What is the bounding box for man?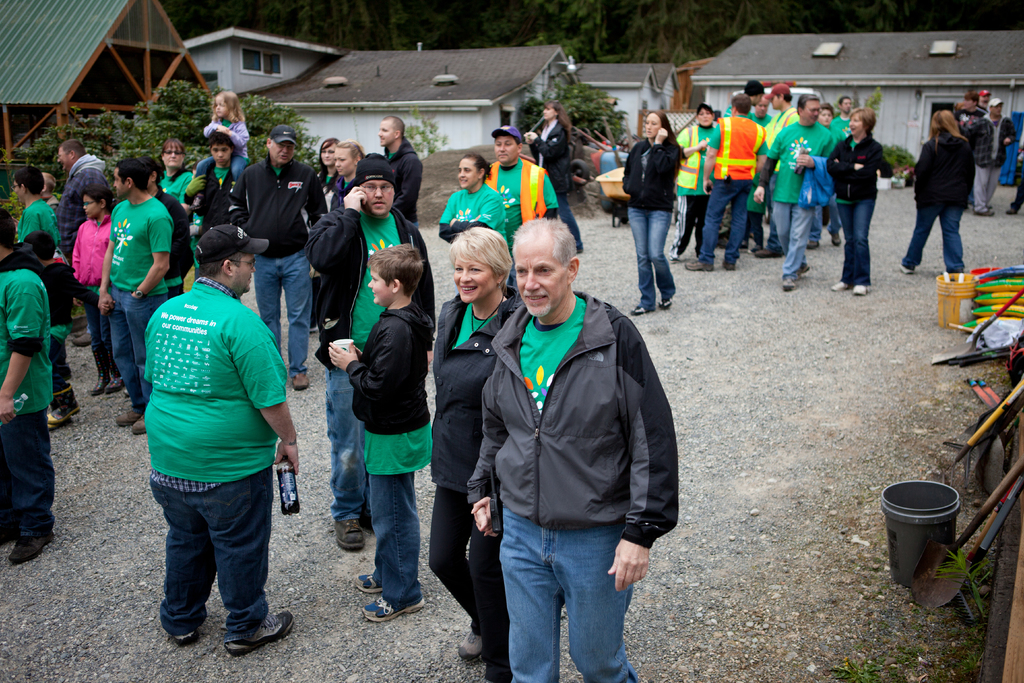
1004 128 1023 217.
